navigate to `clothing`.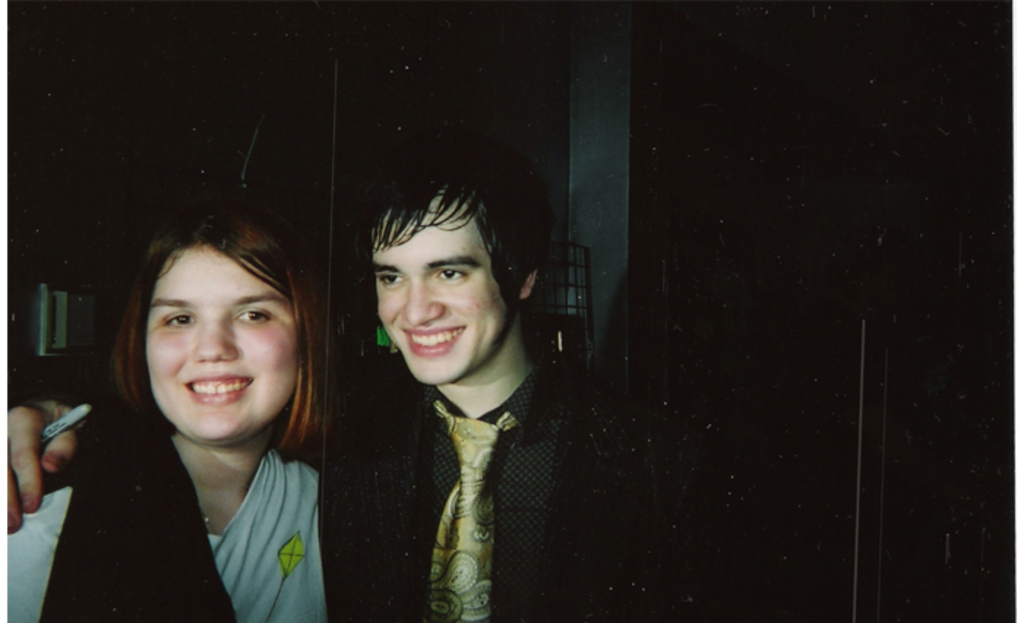
Navigation target: bbox=(341, 329, 655, 617).
